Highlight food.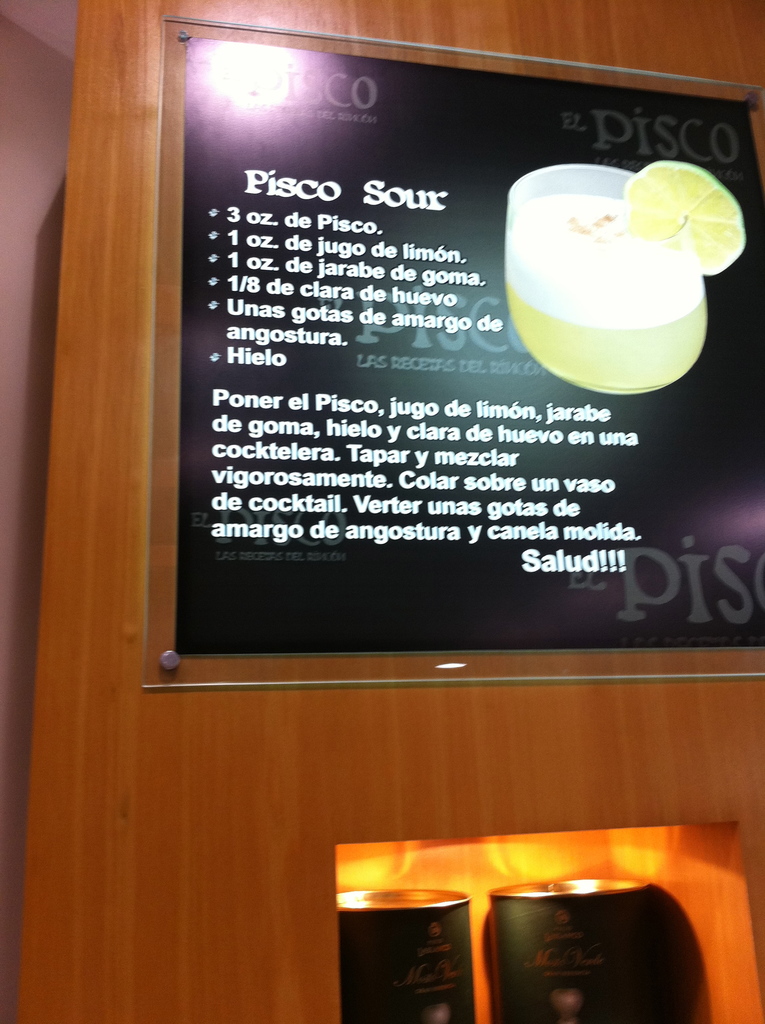
Highlighted region: [621,159,751,279].
